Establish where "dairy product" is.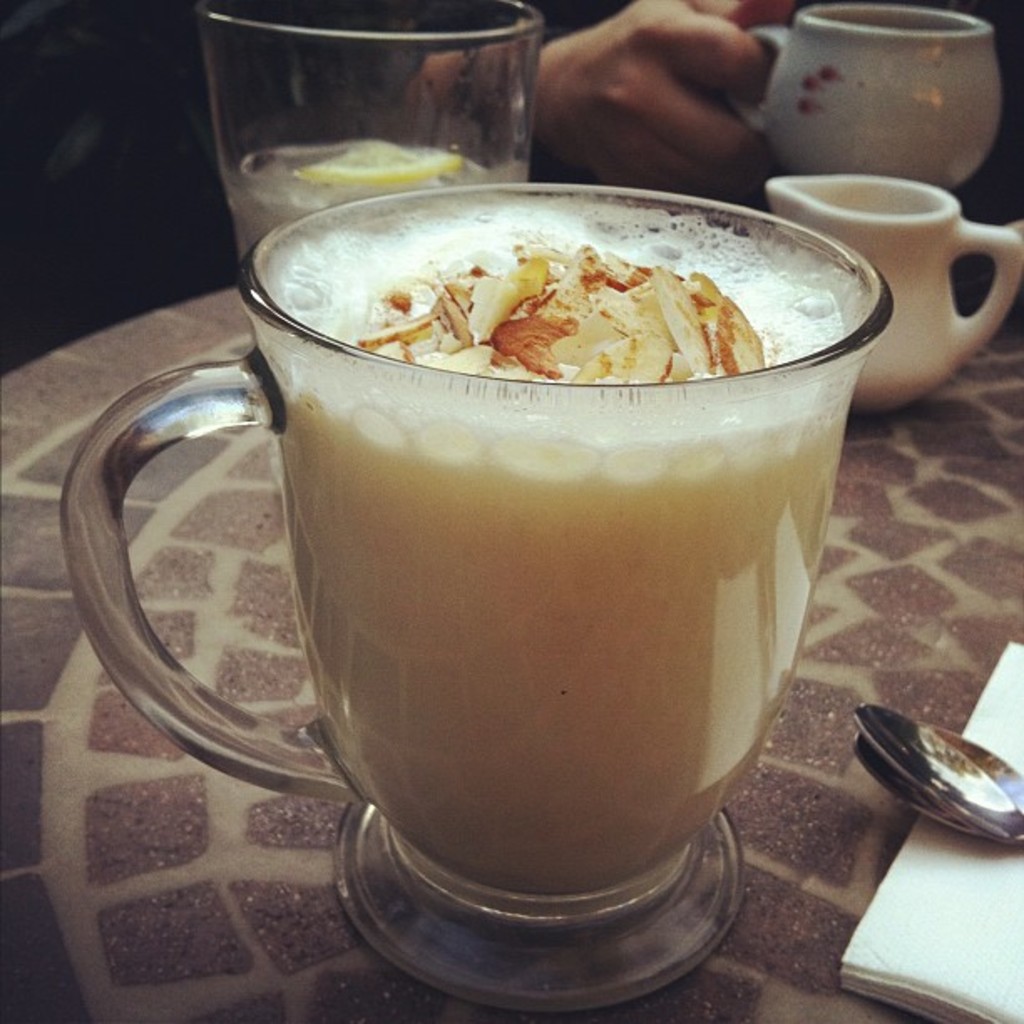
Established at select_region(224, 122, 500, 301).
